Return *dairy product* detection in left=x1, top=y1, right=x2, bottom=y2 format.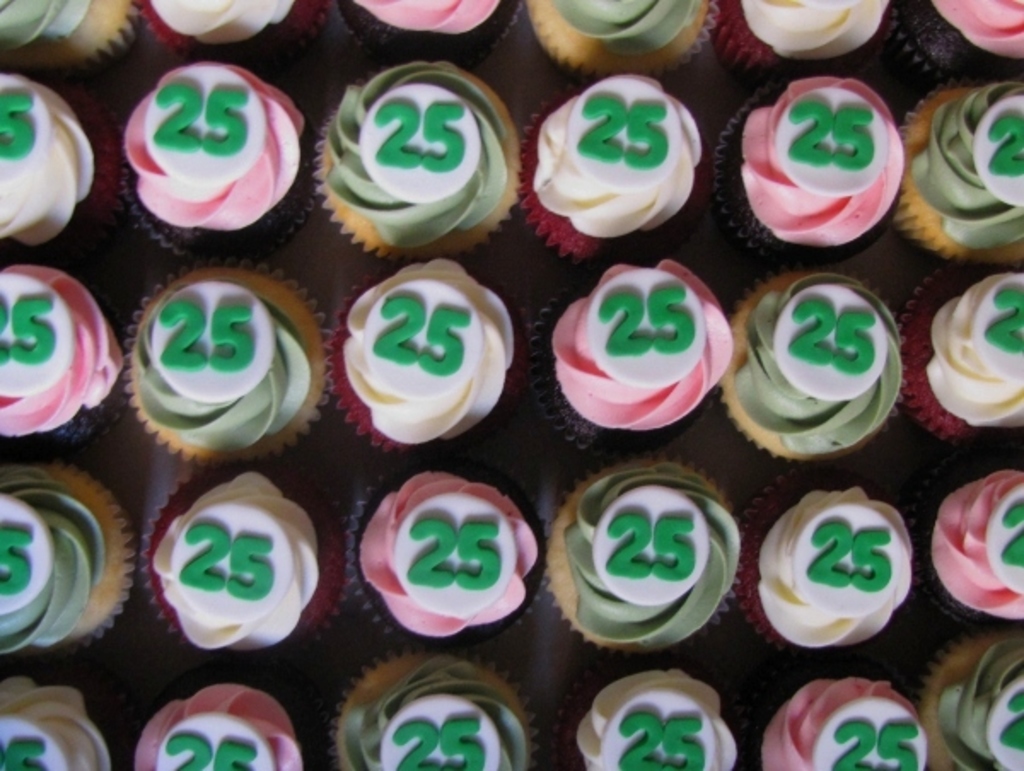
left=148, top=0, right=294, bottom=44.
